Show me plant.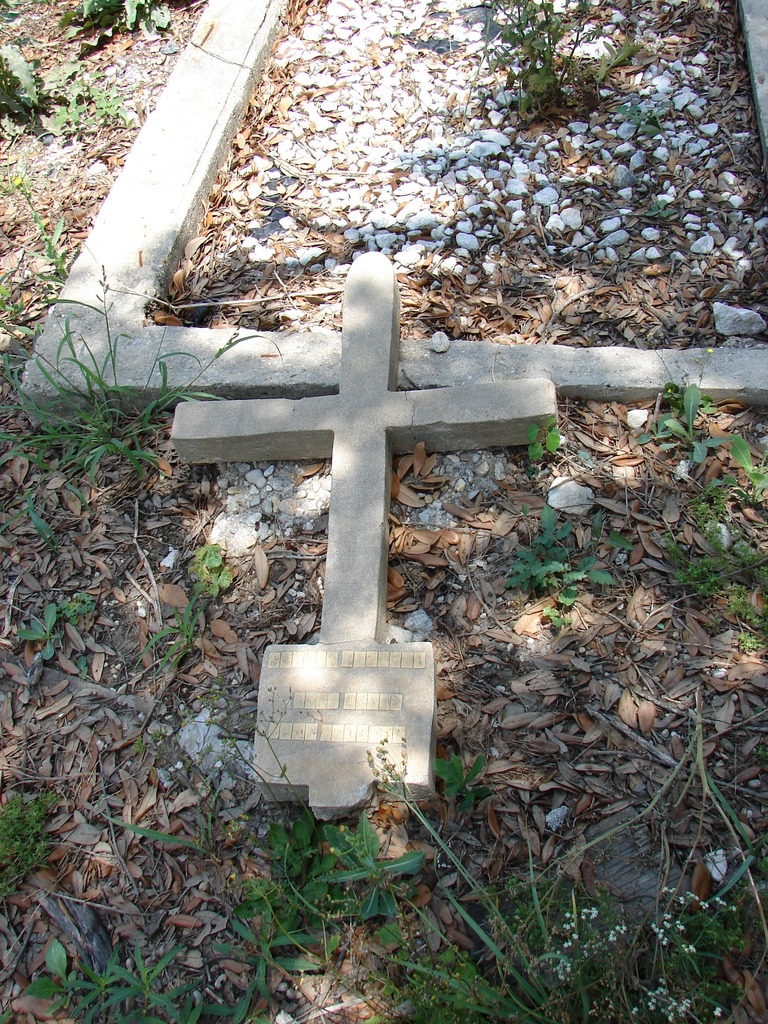
plant is here: l=229, t=804, r=327, b=908.
